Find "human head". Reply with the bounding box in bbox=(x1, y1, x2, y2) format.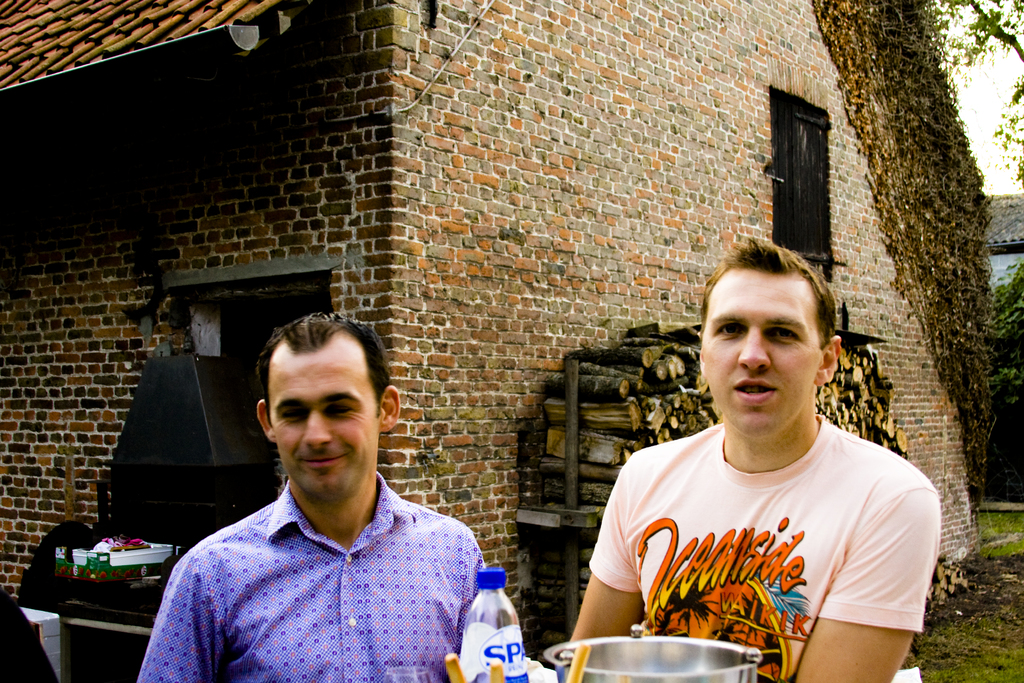
bbox=(701, 241, 844, 440).
